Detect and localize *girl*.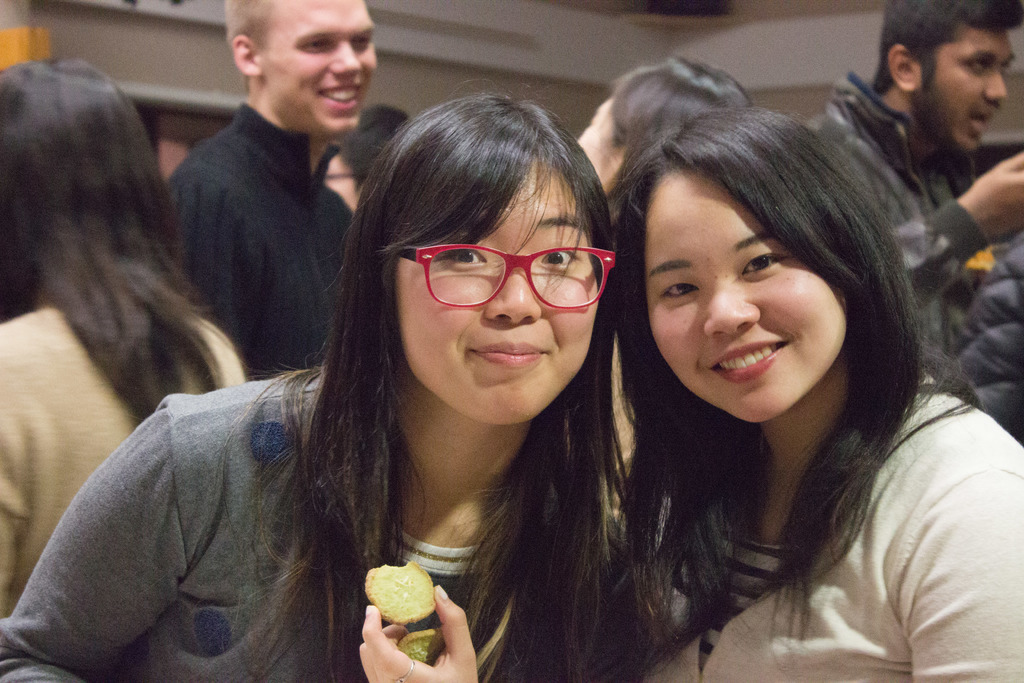
Localized at bbox=[611, 106, 1023, 682].
